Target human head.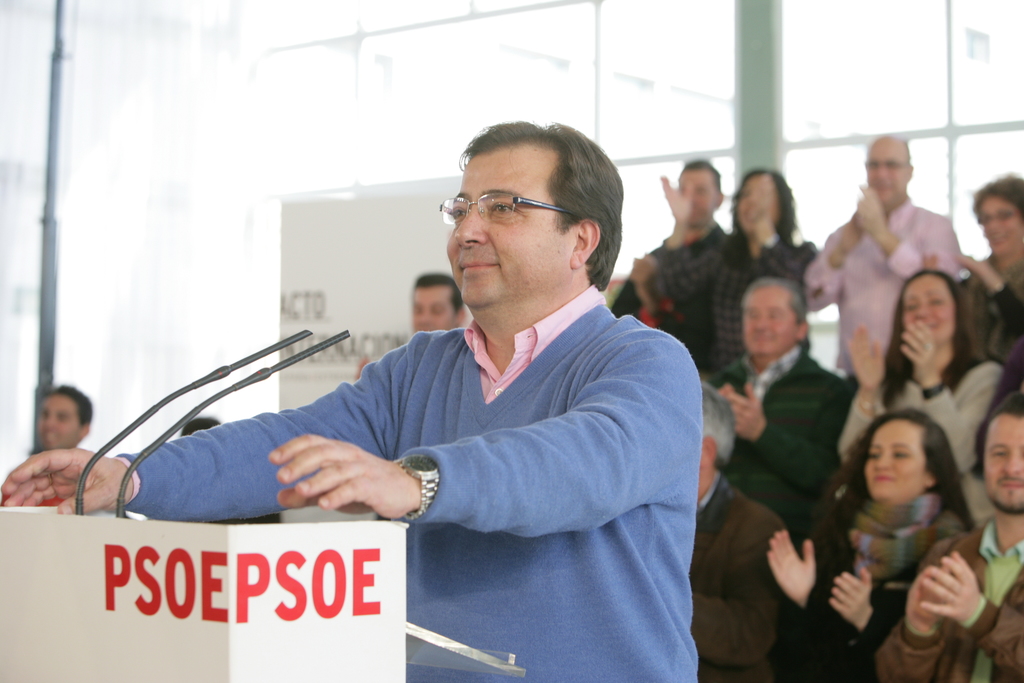
Target region: Rect(38, 382, 92, 446).
